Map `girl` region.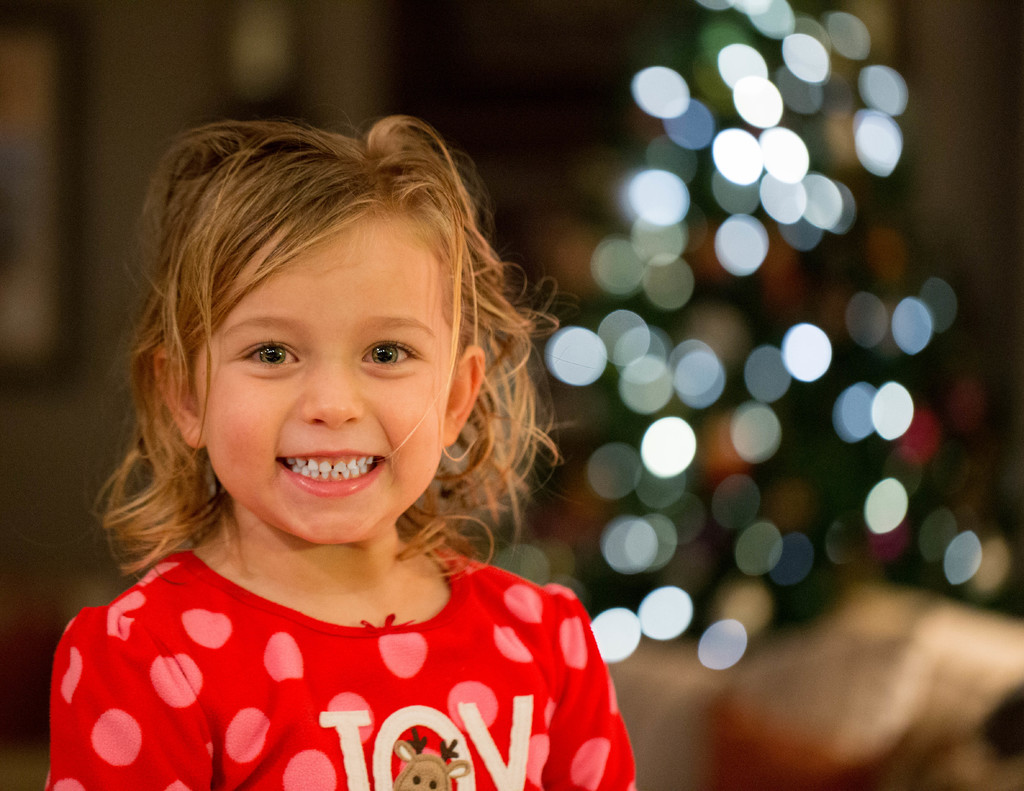
Mapped to 44, 101, 638, 790.
